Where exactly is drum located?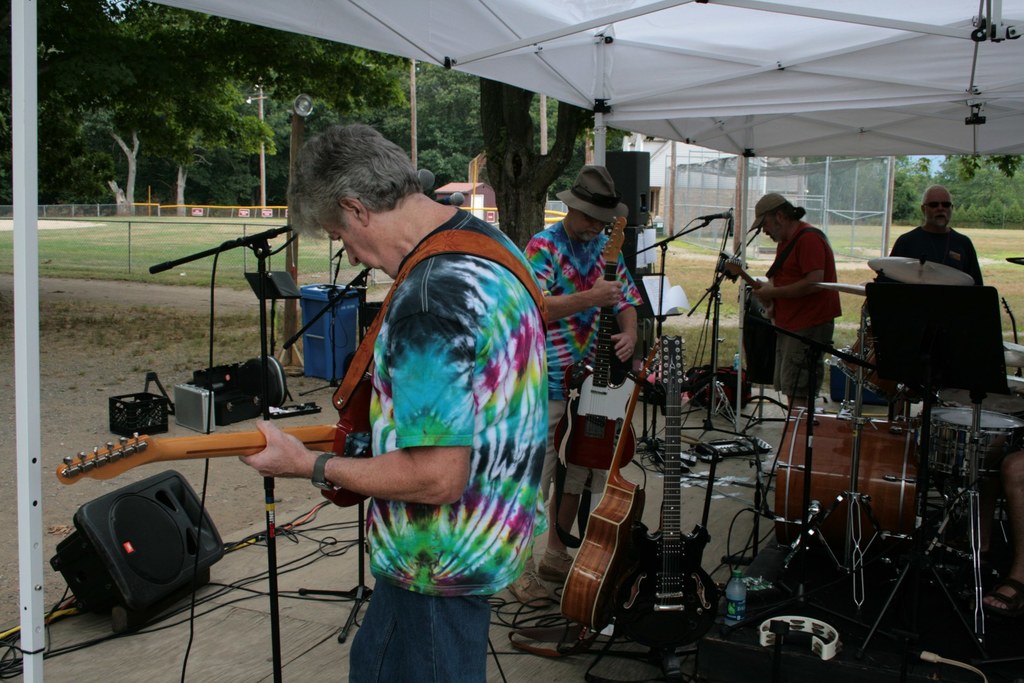
Its bounding box is BBox(773, 407, 920, 563).
